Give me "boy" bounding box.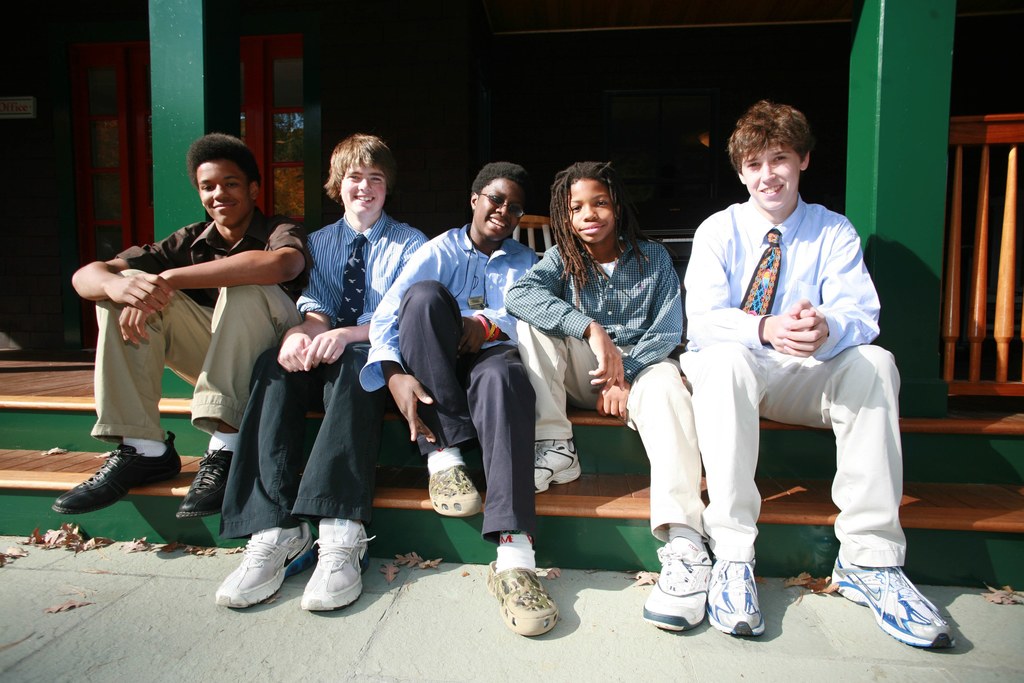
{"left": 678, "top": 100, "right": 956, "bottom": 651}.
